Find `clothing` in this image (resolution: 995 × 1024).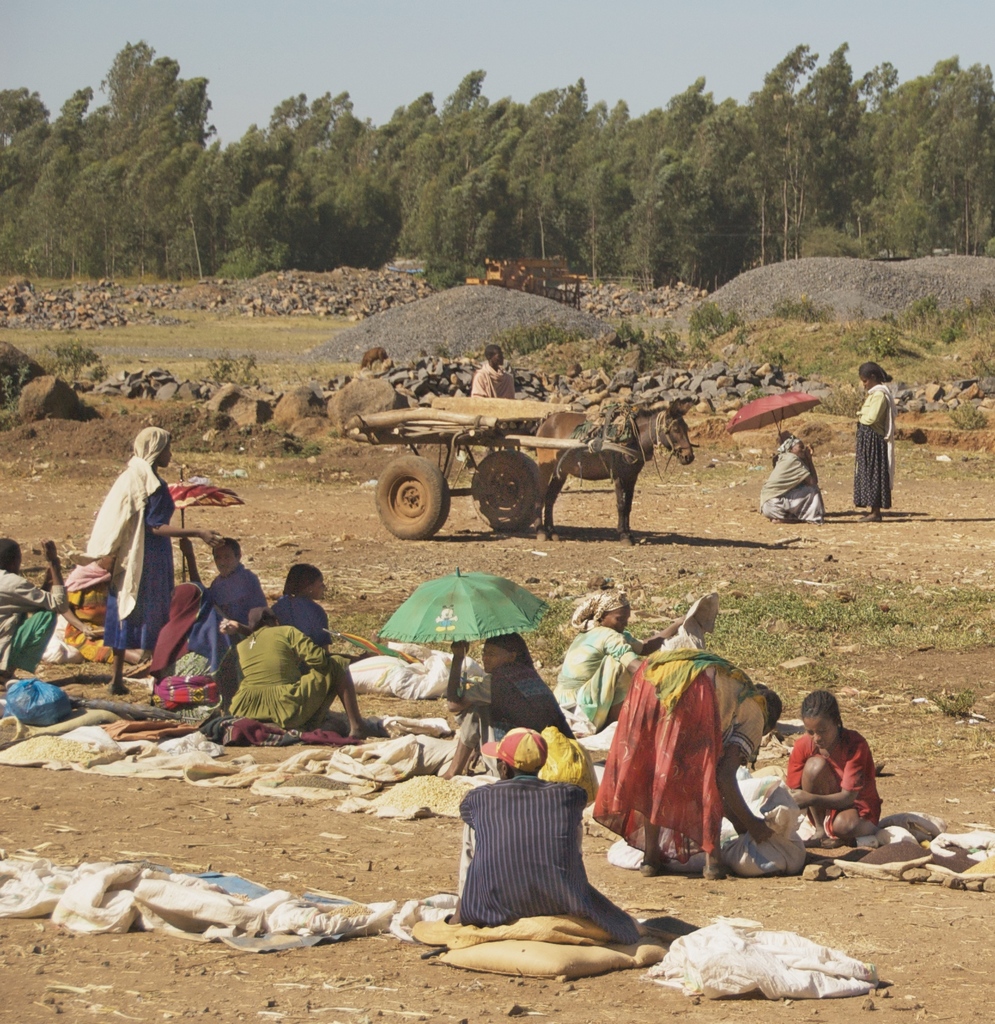
{"left": 469, "top": 362, "right": 515, "bottom": 400}.
